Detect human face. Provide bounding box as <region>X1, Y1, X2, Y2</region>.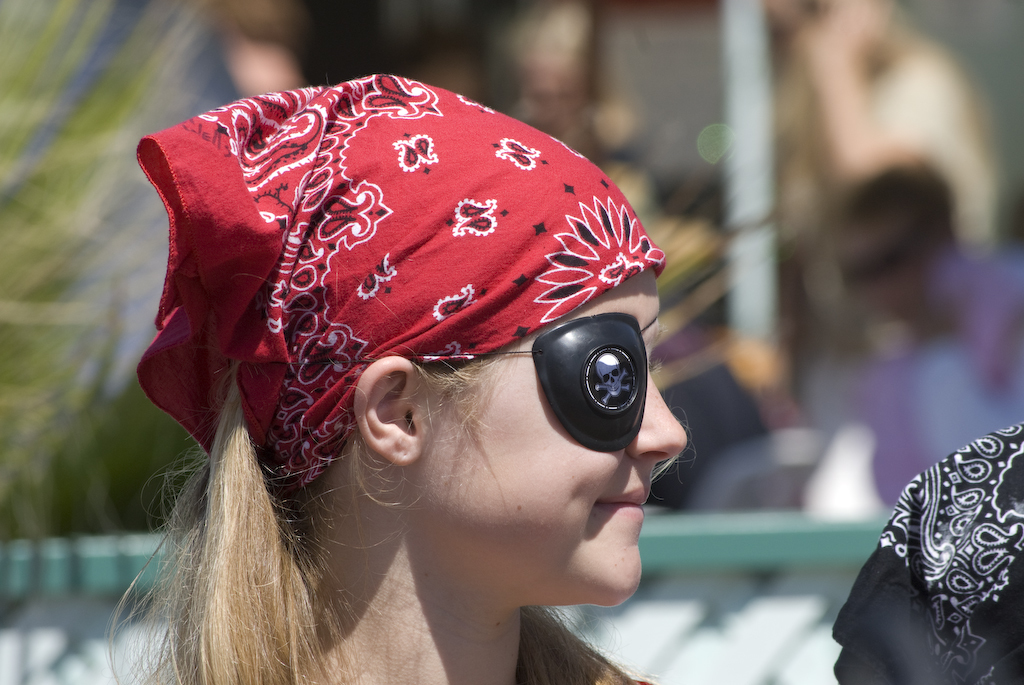
<region>833, 545, 978, 684</region>.
